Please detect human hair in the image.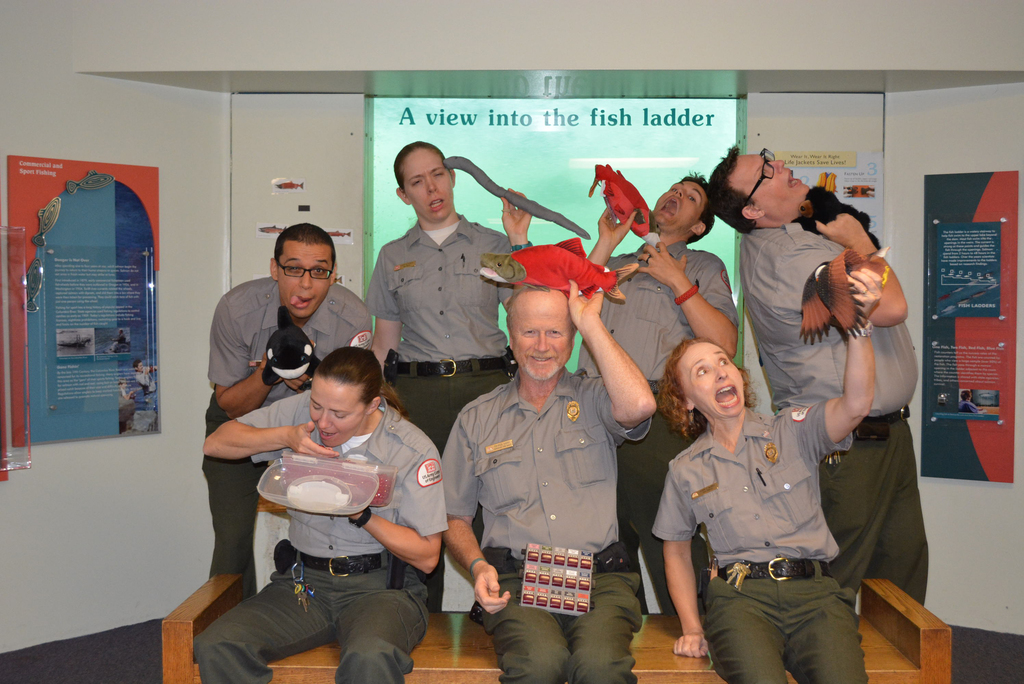
bbox=[684, 171, 720, 241].
